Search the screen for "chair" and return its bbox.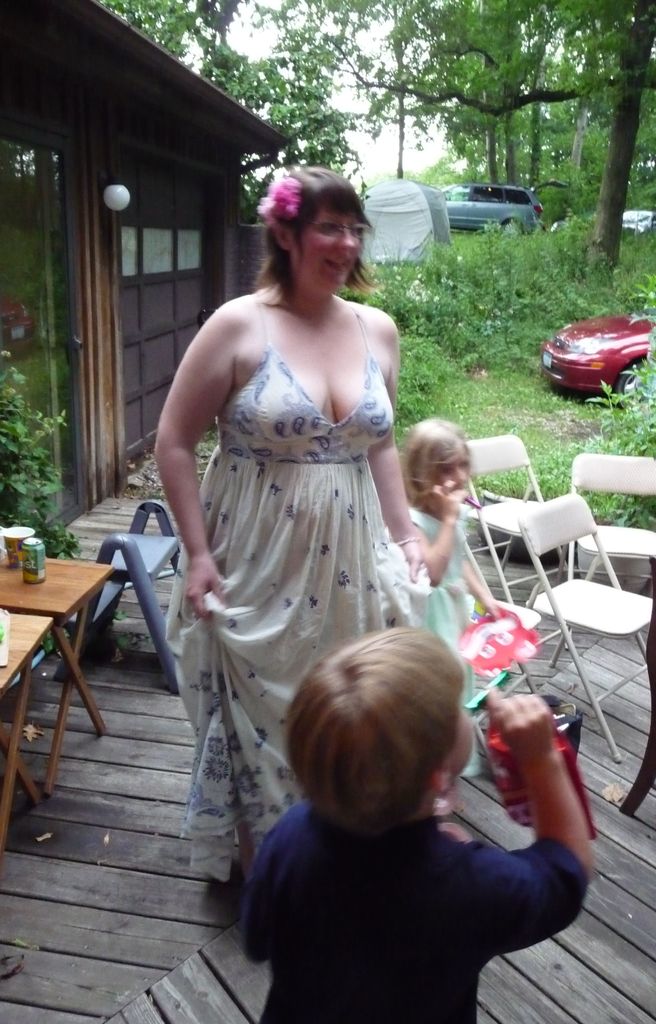
Found: 496/491/630/723.
